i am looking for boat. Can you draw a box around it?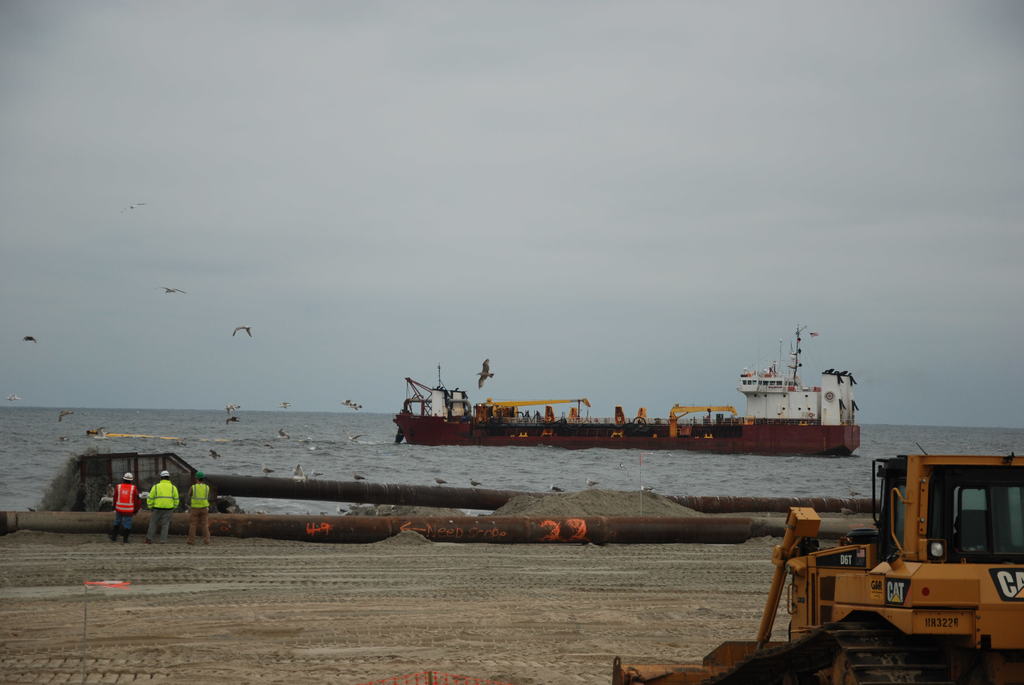
Sure, the bounding box is 356,335,884,460.
